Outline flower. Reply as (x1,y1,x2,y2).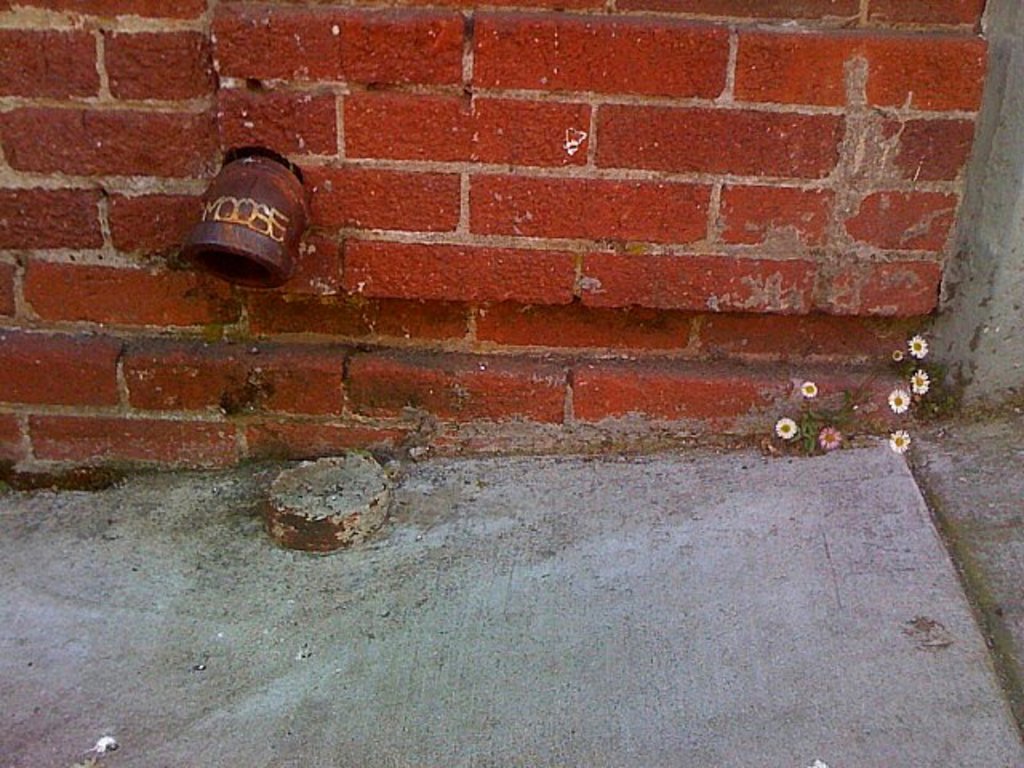
(814,429,840,453).
